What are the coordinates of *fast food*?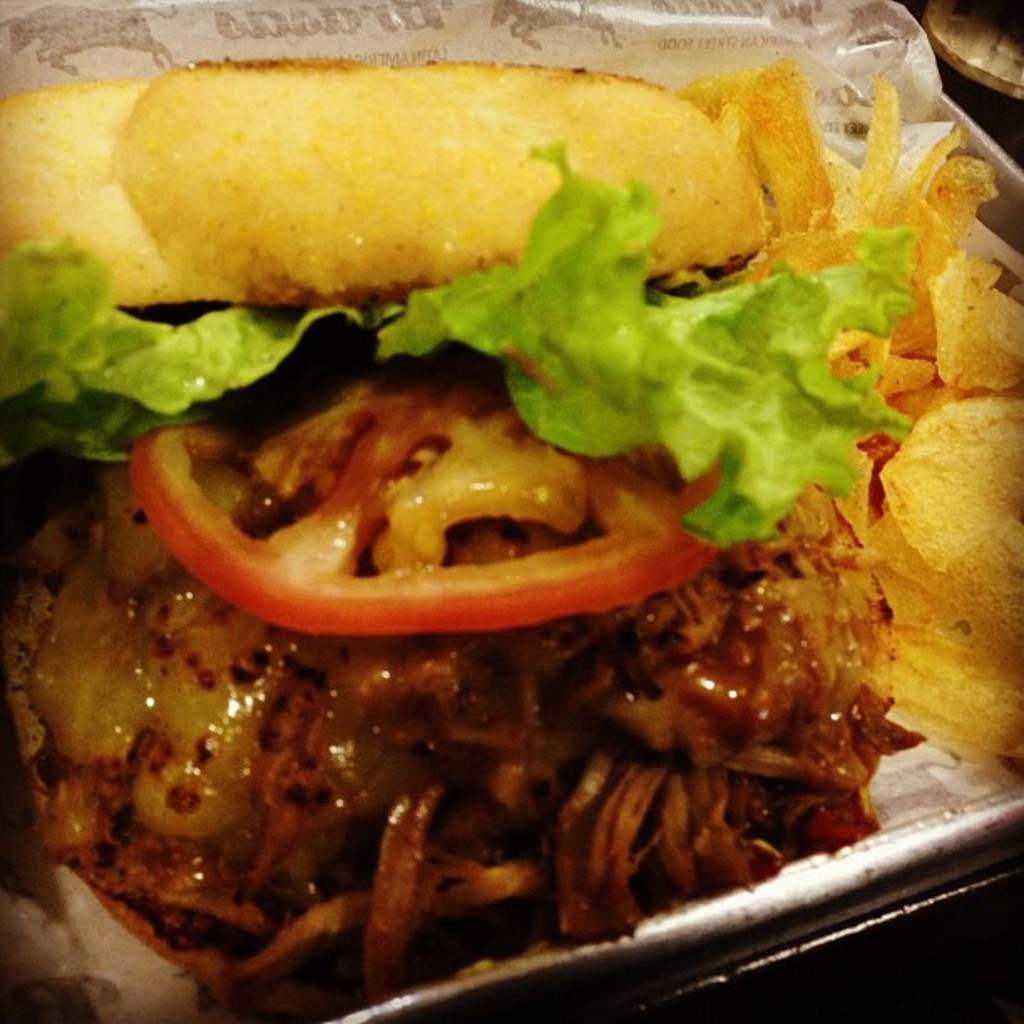
left=22, top=0, right=935, bottom=892.
